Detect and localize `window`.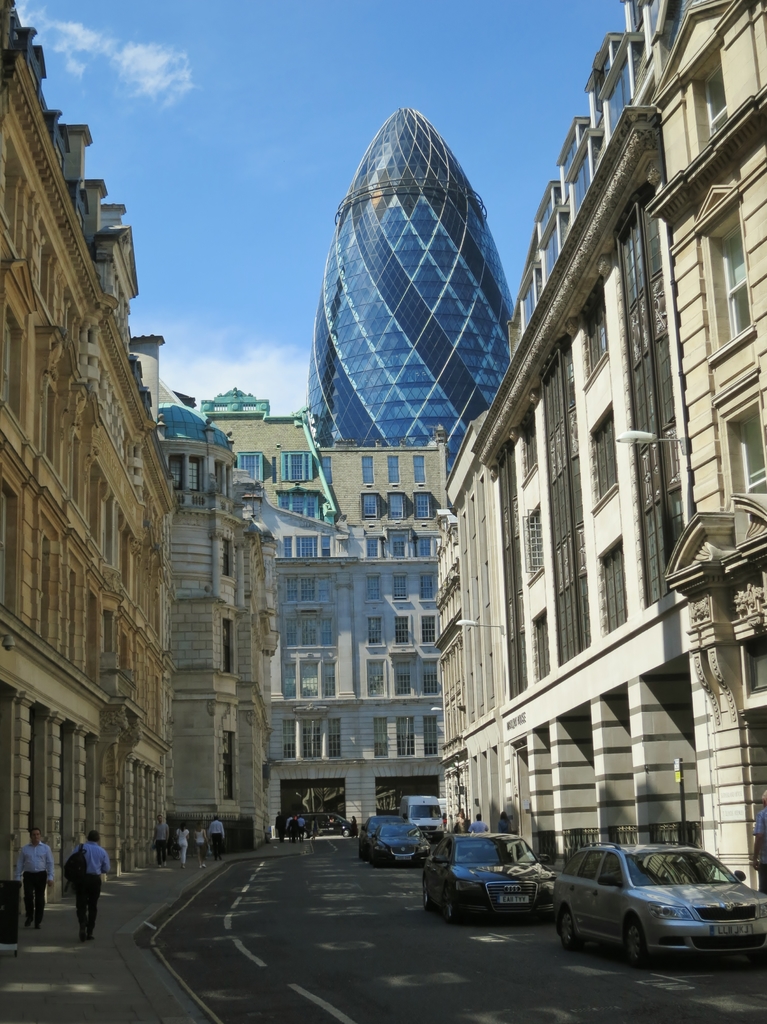
Localized at box(602, 51, 639, 140).
